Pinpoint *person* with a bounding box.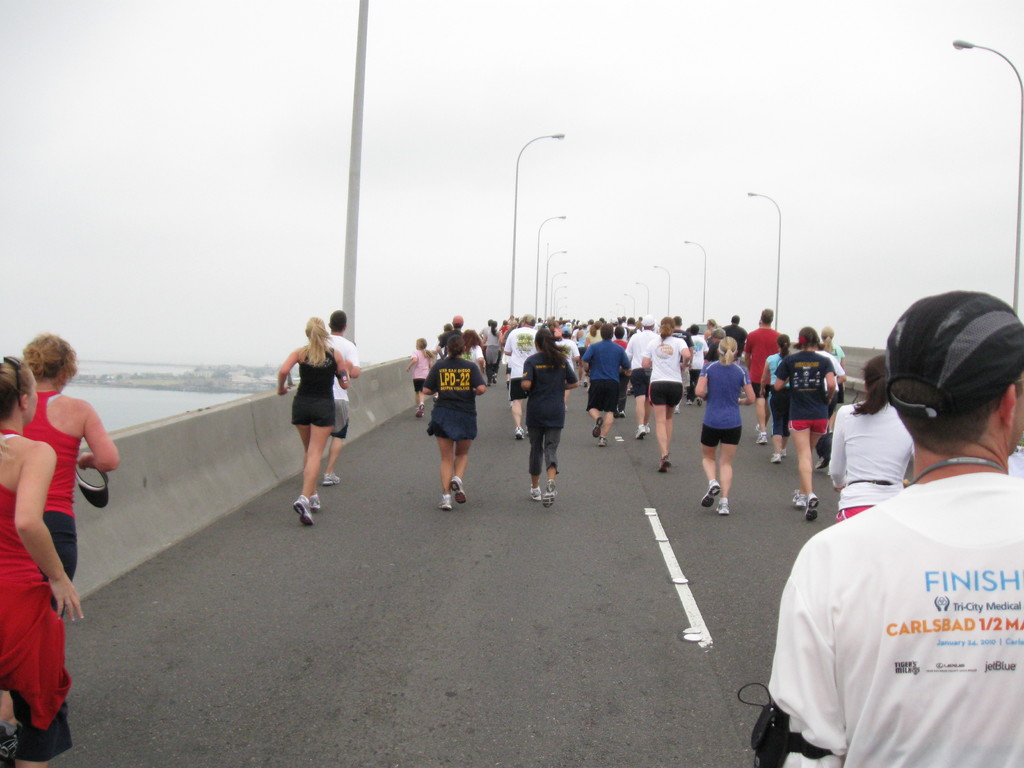
[19,328,123,621].
